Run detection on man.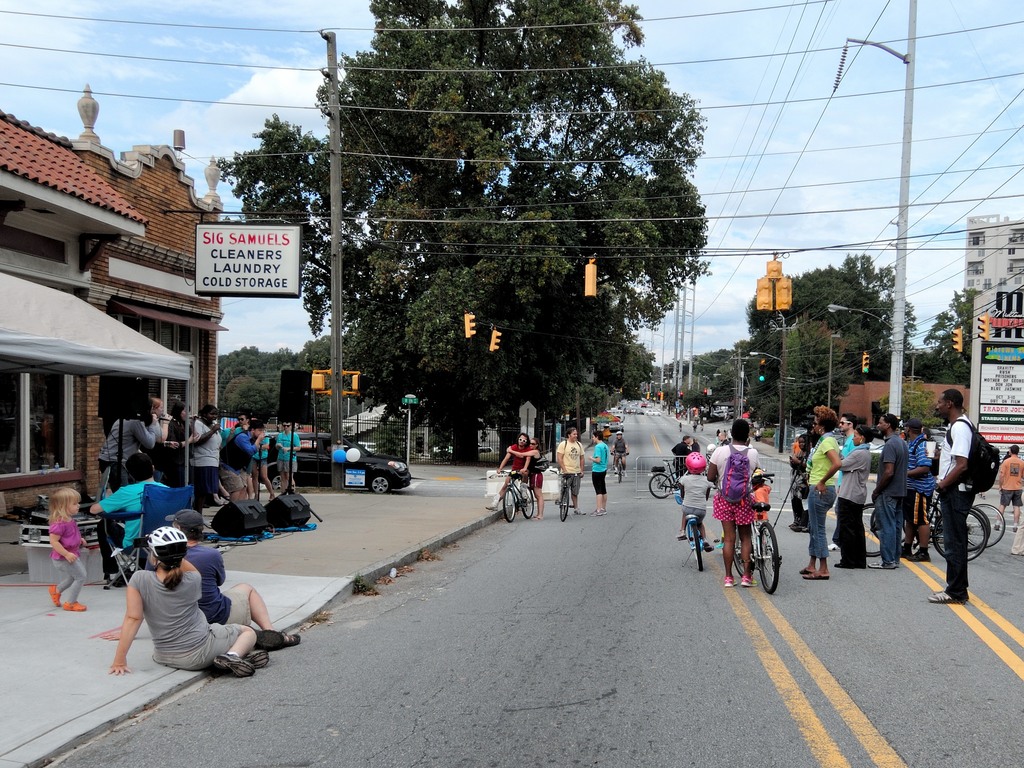
Result: detection(275, 411, 304, 488).
